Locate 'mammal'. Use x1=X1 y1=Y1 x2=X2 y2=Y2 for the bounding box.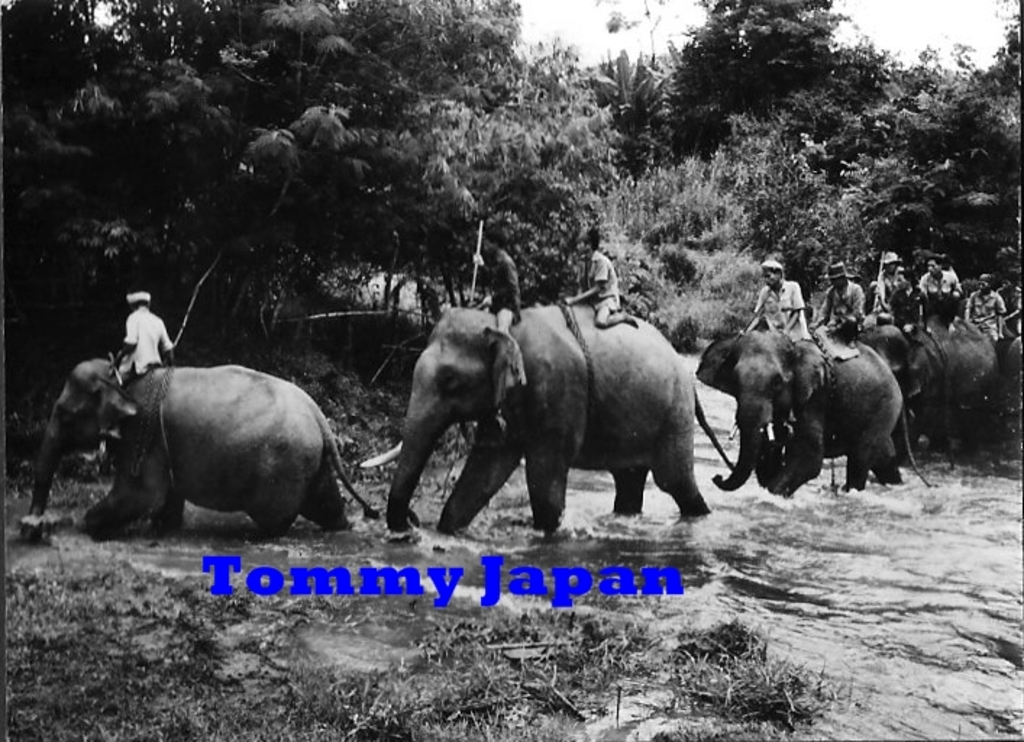
x1=746 y1=259 x2=805 y2=359.
